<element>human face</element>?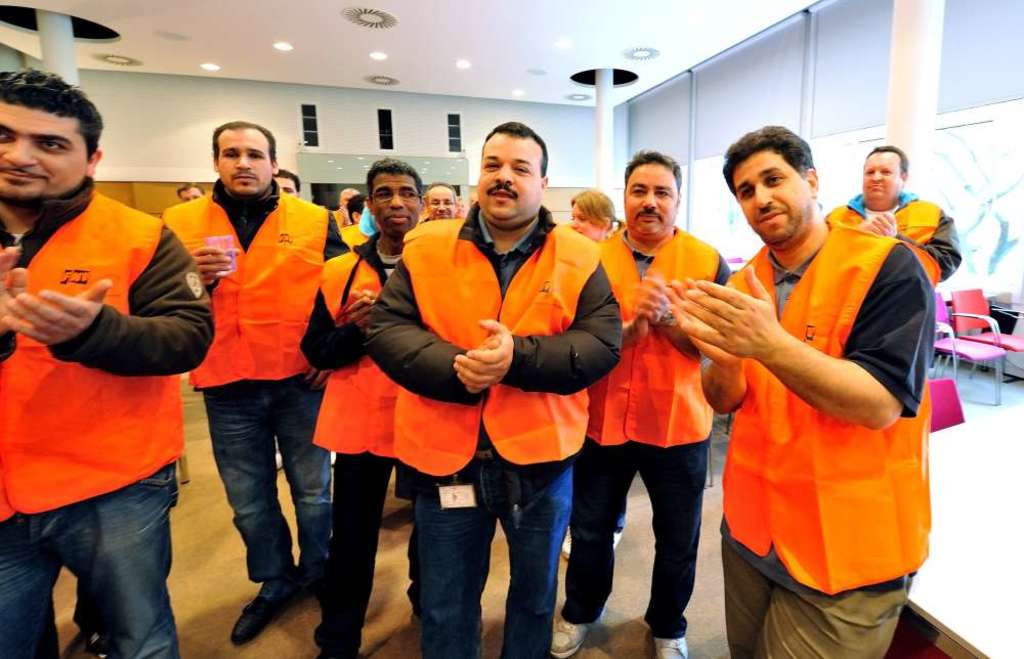
select_region(423, 184, 453, 220)
